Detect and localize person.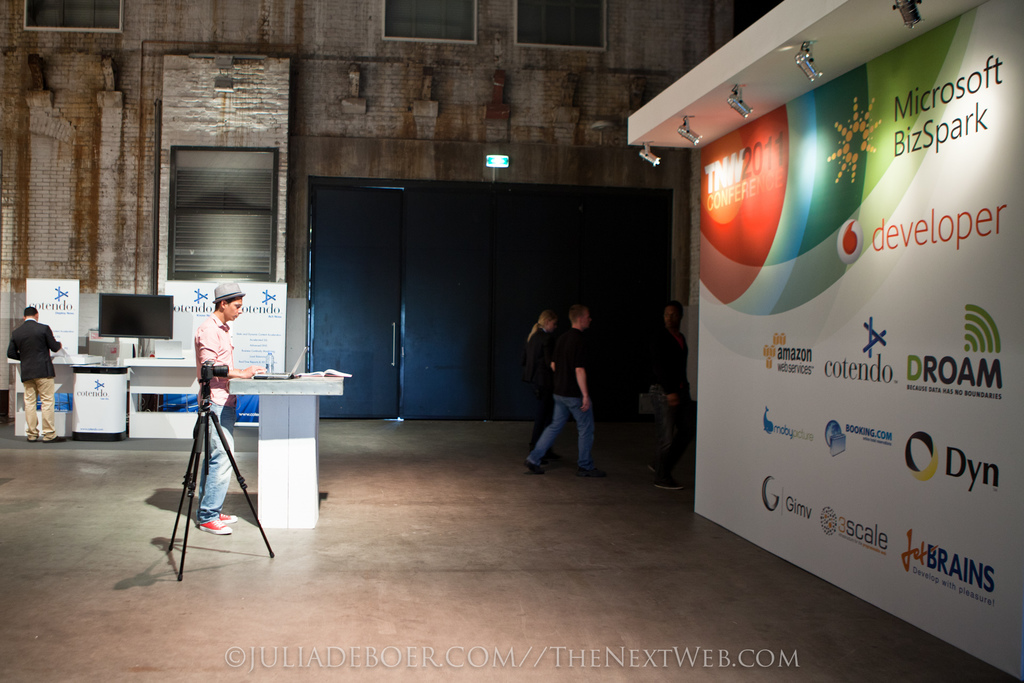
Localized at <region>523, 295, 609, 478</region>.
